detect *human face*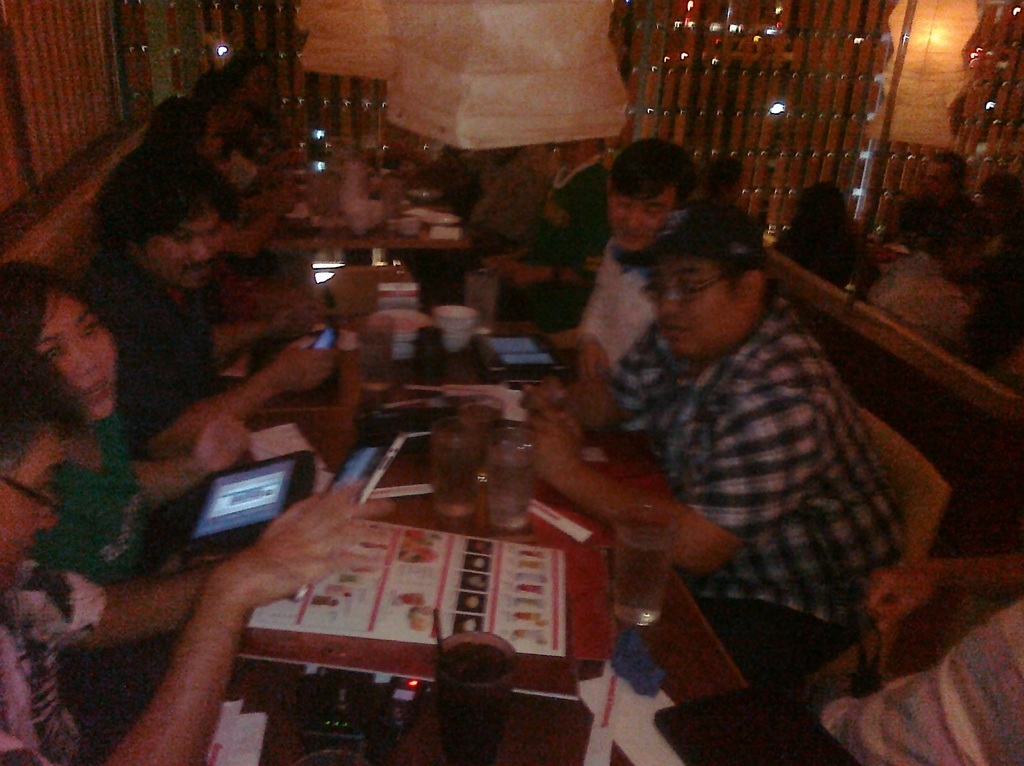
{"x1": 611, "y1": 184, "x2": 675, "y2": 252}
